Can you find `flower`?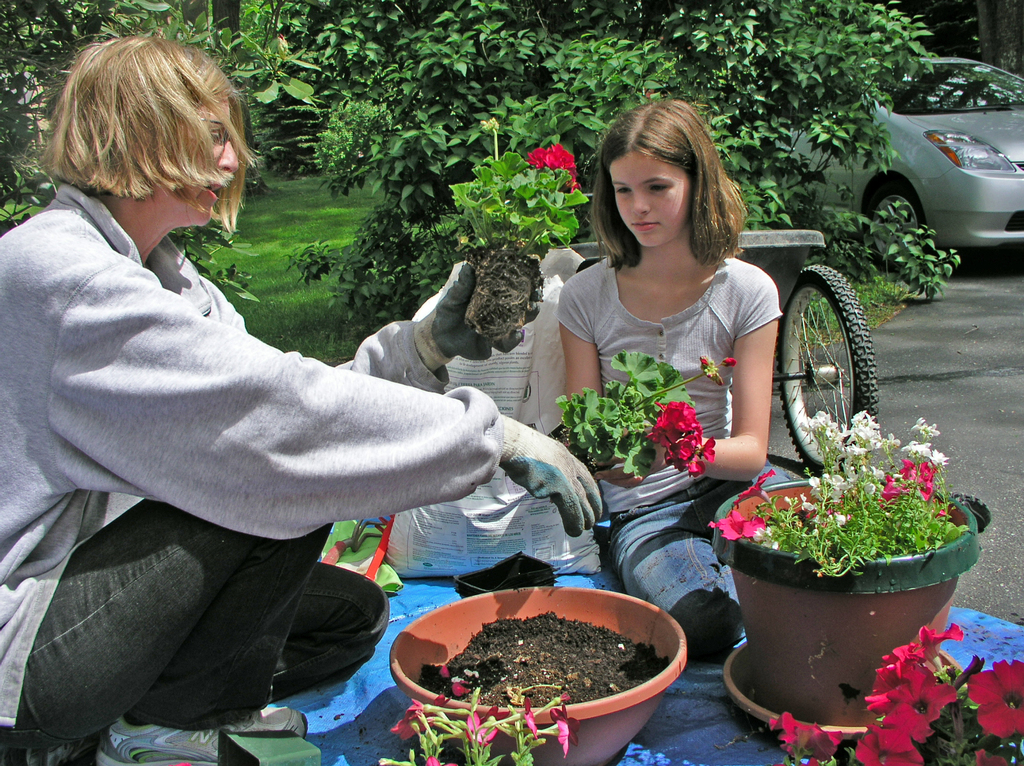
Yes, bounding box: box=[529, 141, 581, 190].
